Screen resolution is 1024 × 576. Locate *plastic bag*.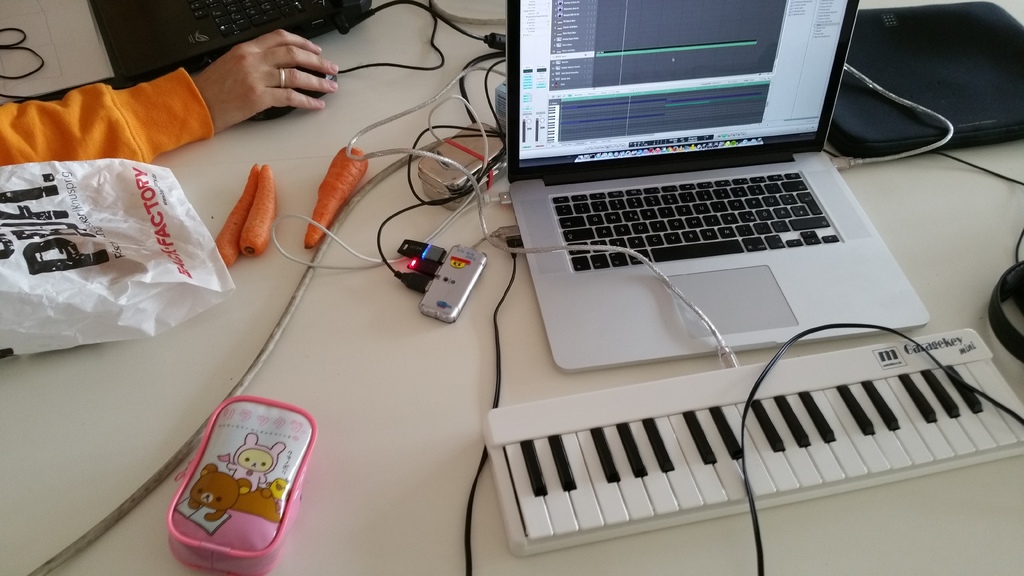
locate(0, 156, 234, 362).
